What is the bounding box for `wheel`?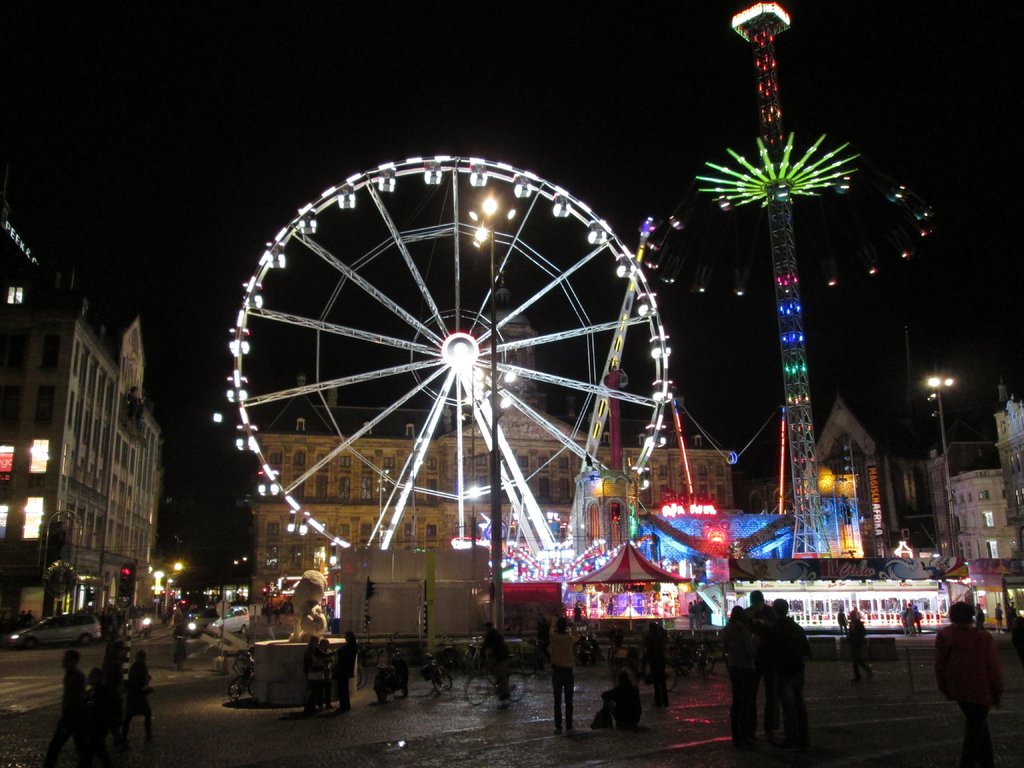
bbox=(440, 666, 452, 688).
